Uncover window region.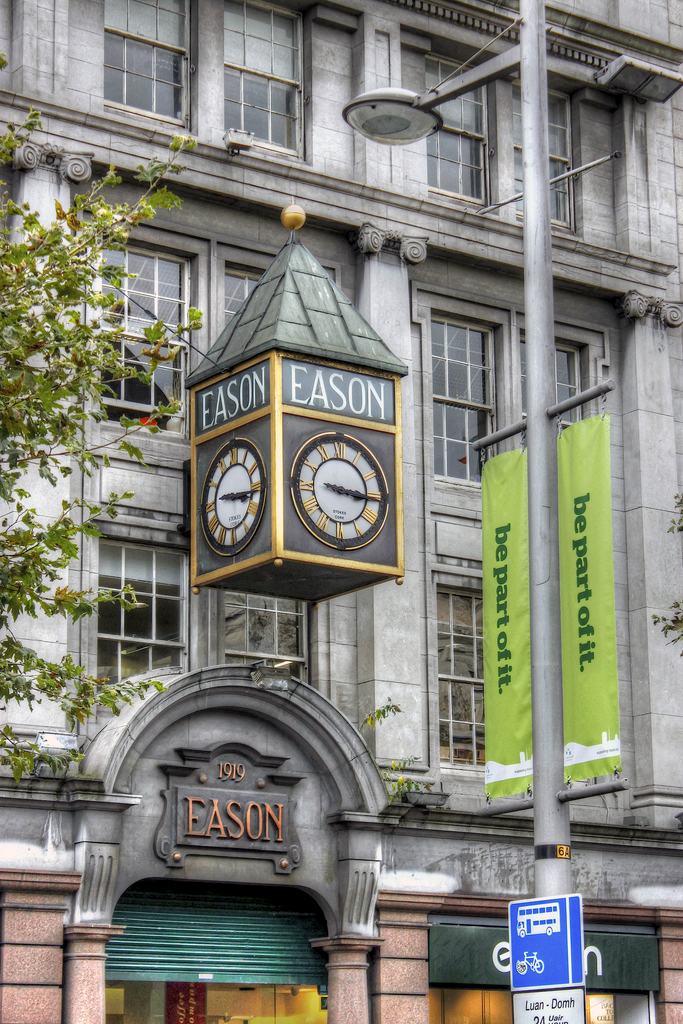
Uncovered: bbox=[433, 308, 500, 484].
